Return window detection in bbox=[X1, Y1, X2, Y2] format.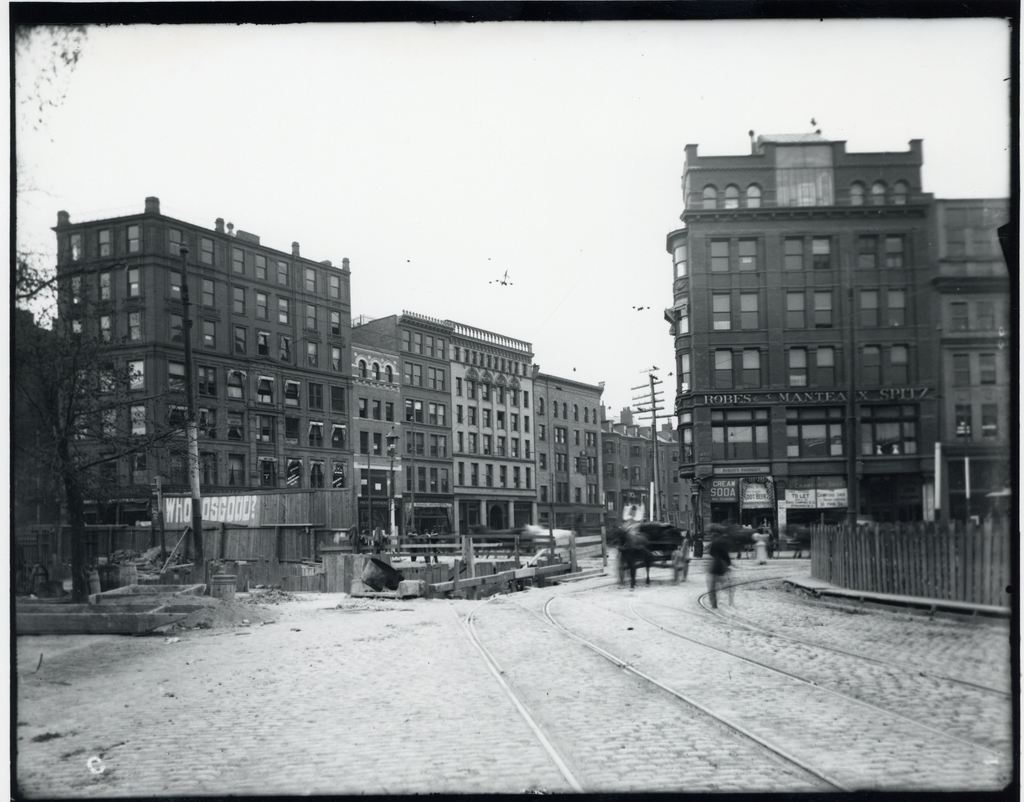
bbox=[259, 375, 272, 406].
